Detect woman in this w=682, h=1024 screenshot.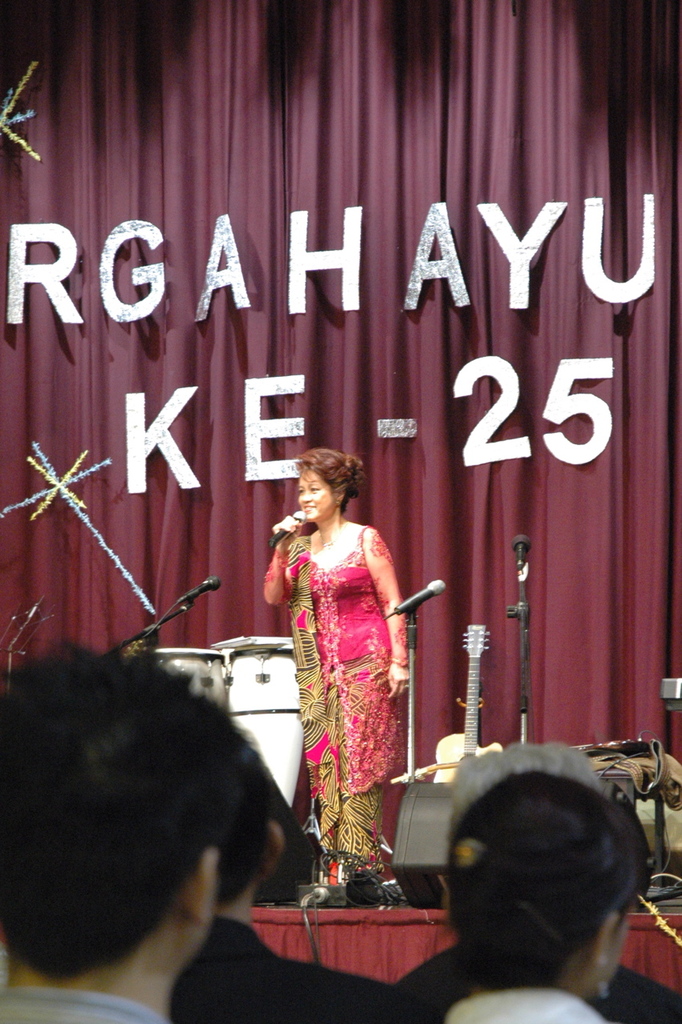
Detection: 264,446,427,890.
